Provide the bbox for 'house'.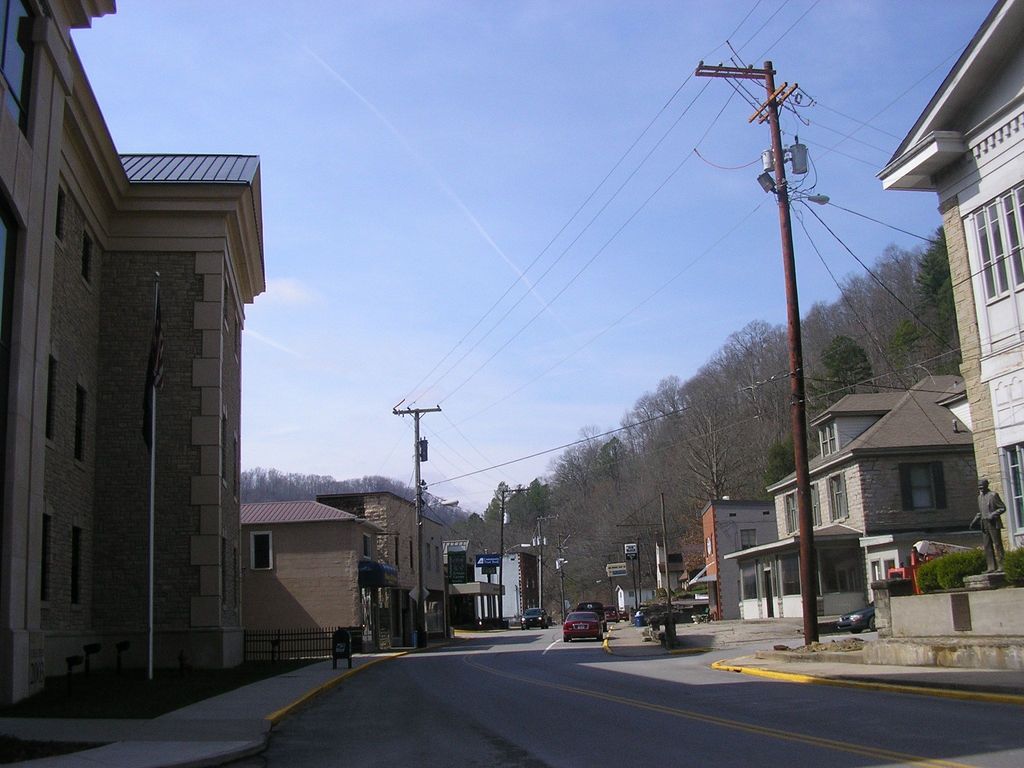
{"x1": 749, "y1": 341, "x2": 1016, "y2": 615}.
